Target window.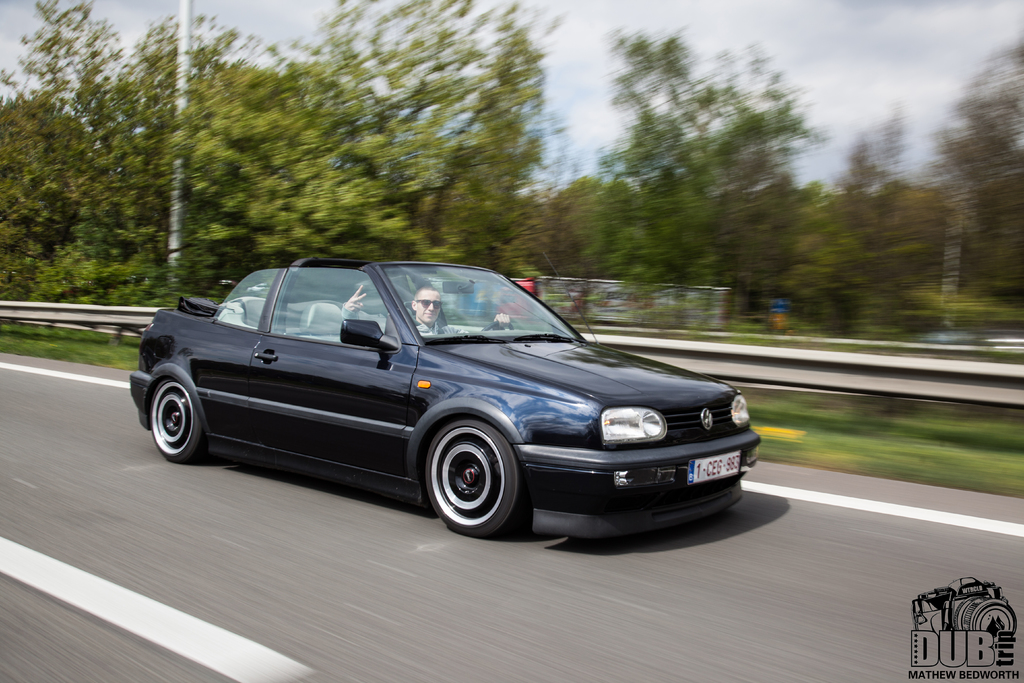
Target region: 271/267/399/347.
